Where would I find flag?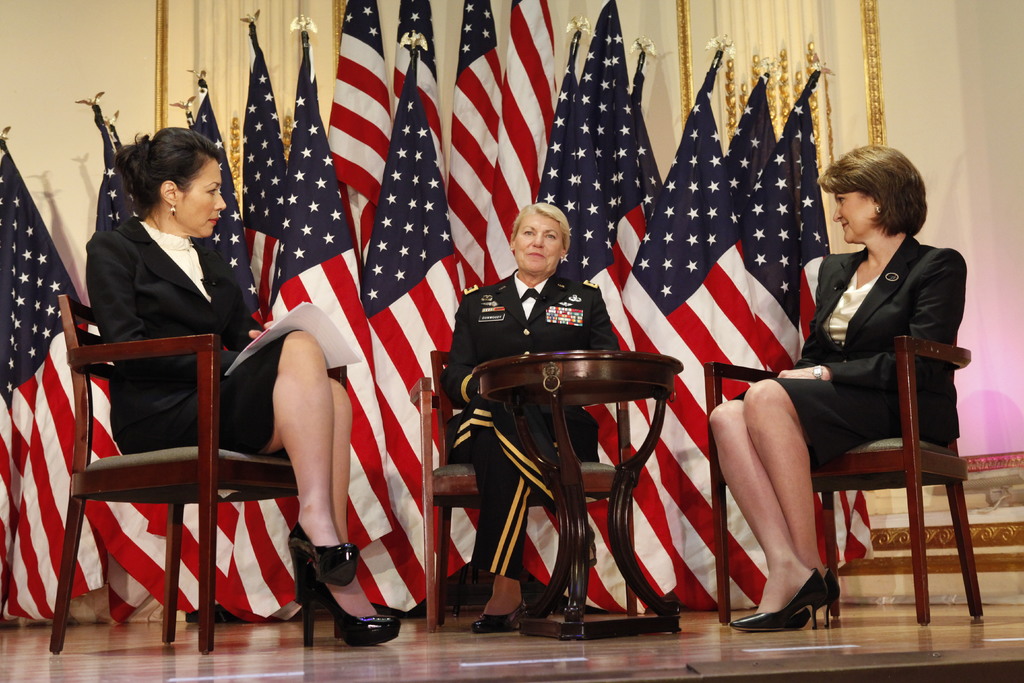
At (left=327, top=0, right=399, bottom=260).
